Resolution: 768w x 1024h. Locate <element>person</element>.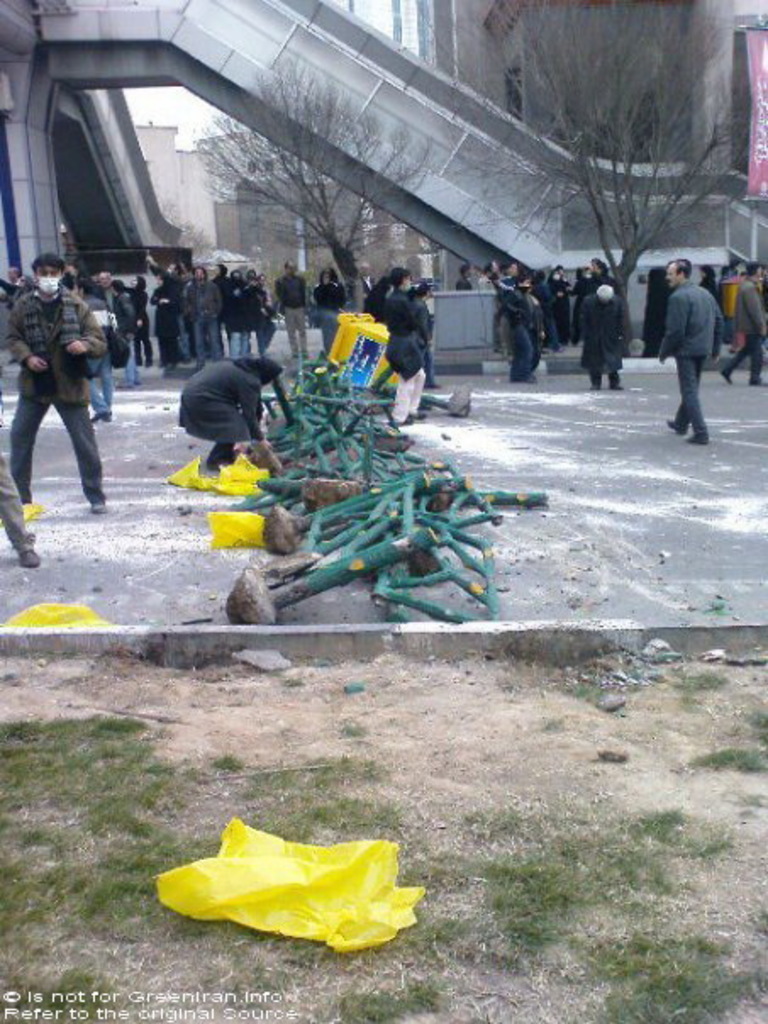
detection(275, 261, 309, 361).
